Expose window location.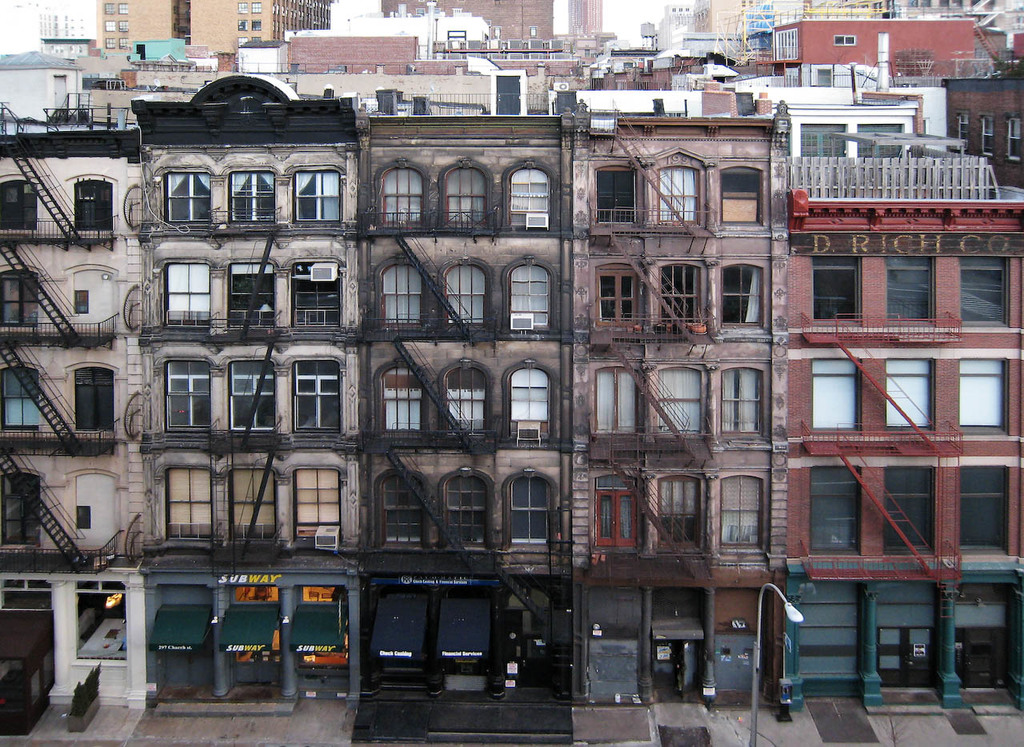
Exposed at 155, 349, 215, 436.
